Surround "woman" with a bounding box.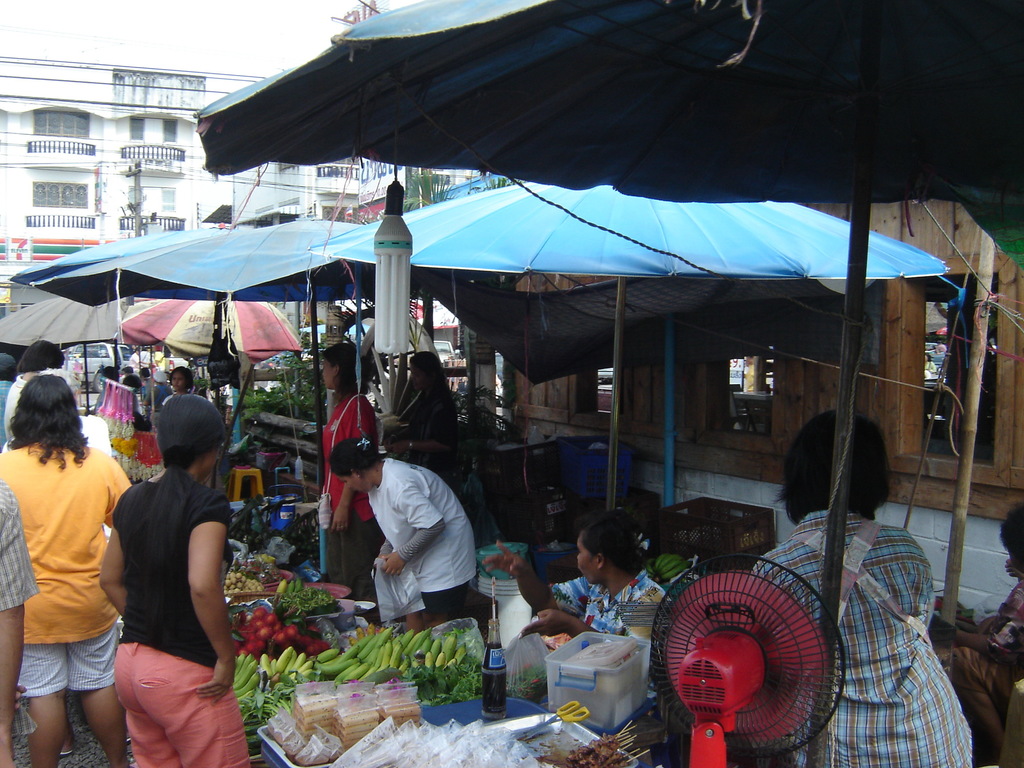
pyautogui.locateOnScreen(0, 374, 138, 767).
